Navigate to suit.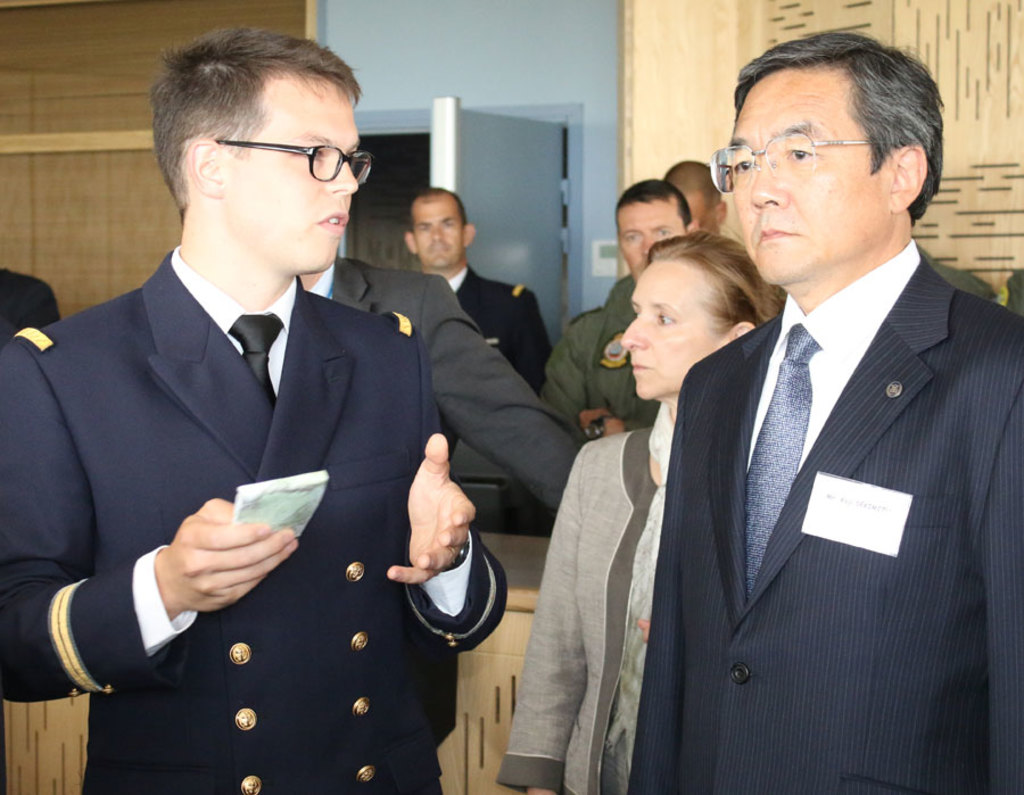
Navigation target: box=[311, 259, 583, 520].
